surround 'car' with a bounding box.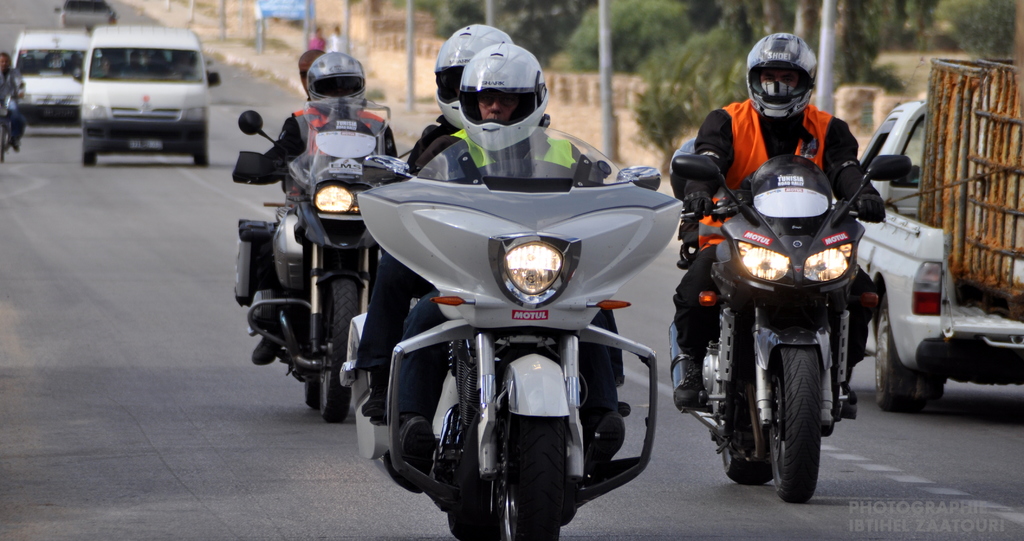
(3, 24, 88, 122).
